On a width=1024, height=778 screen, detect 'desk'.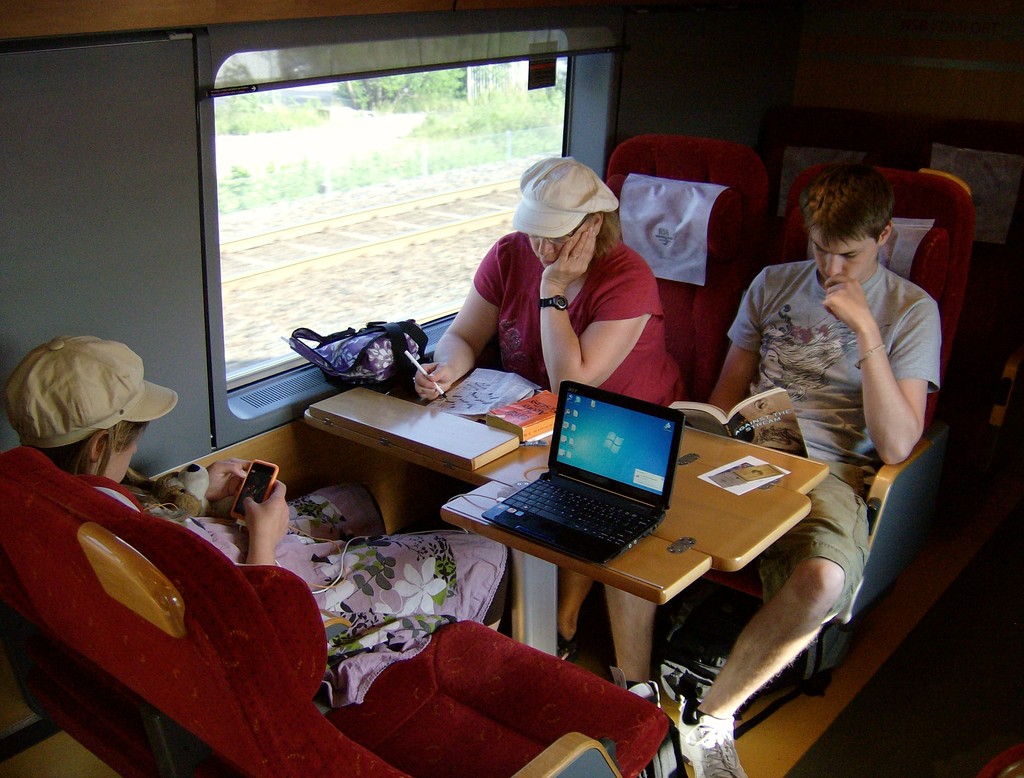
bbox=[426, 401, 846, 725].
